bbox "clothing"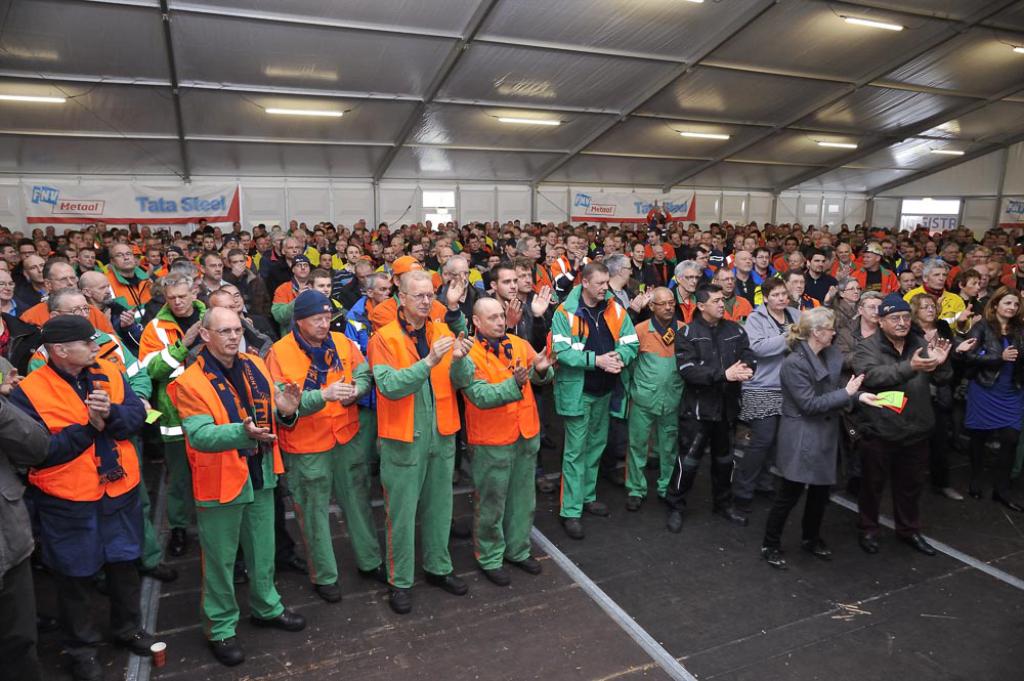
[373,260,397,271]
